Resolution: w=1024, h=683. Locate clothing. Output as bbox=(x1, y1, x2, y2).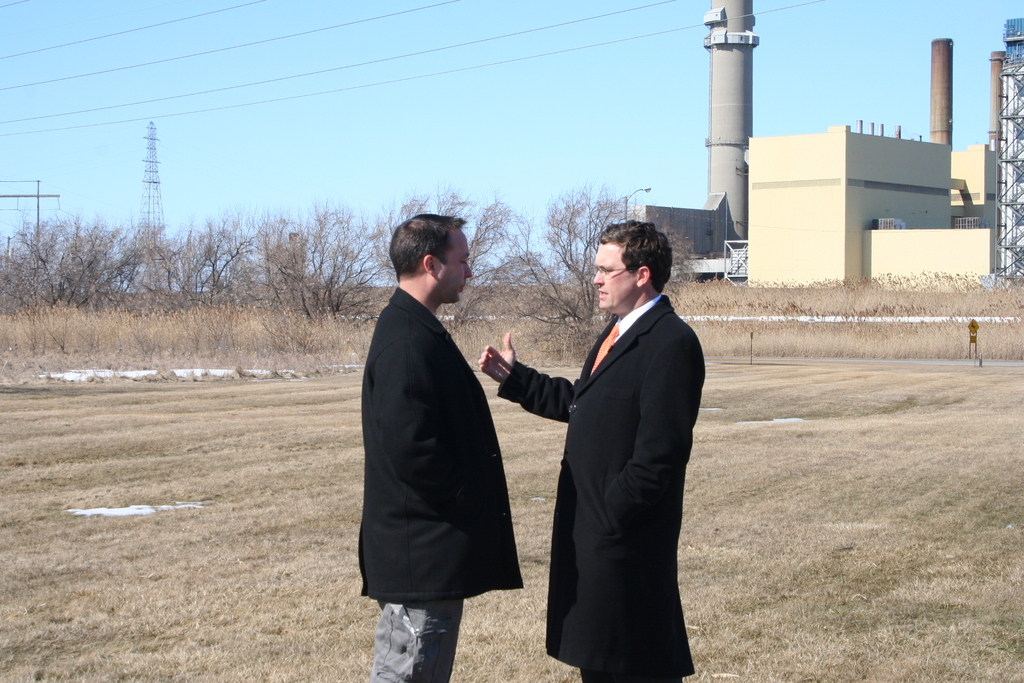
bbox=(527, 242, 723, 678).
